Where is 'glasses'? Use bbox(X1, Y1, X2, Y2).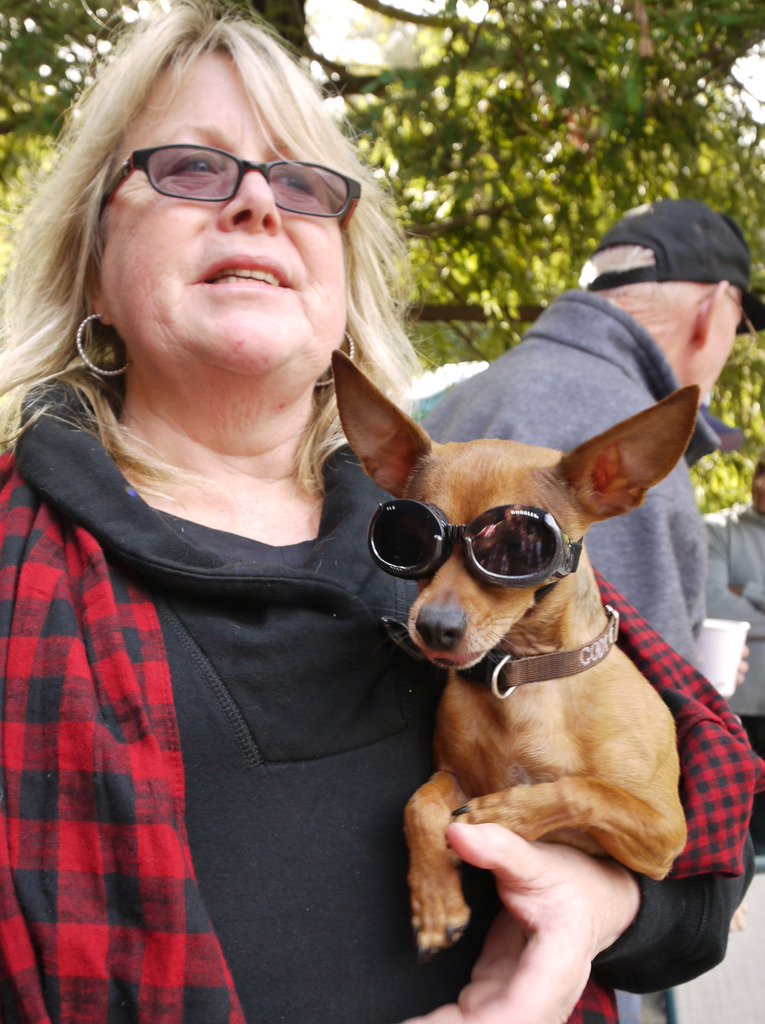
bbox(88, 123, 369, 216).
